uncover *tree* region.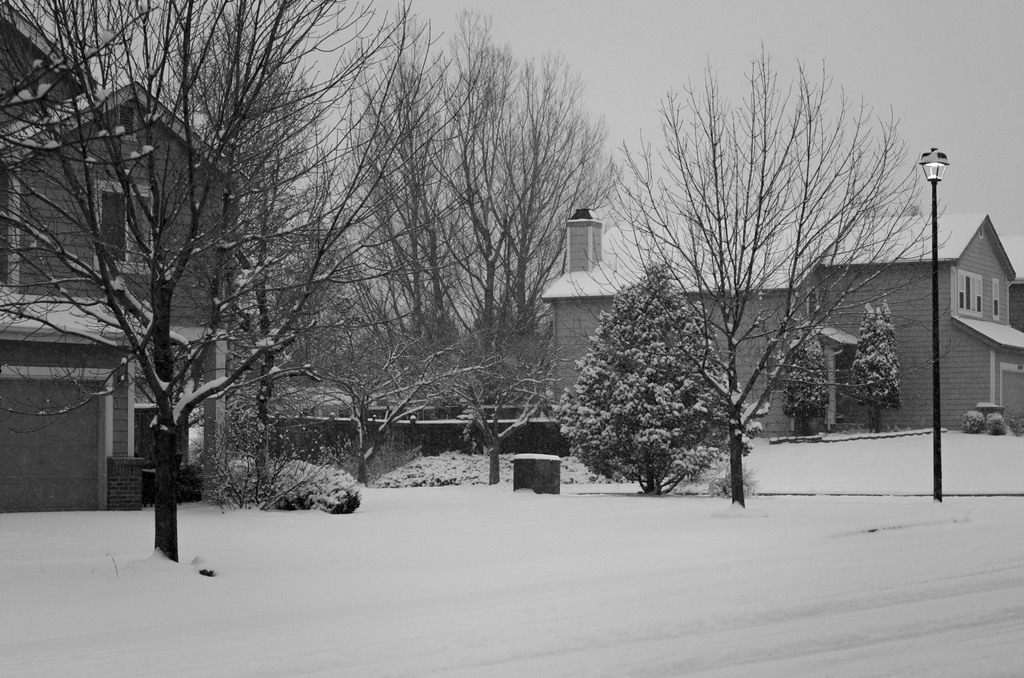
Uncovered: [781, 326, 836, 444].
